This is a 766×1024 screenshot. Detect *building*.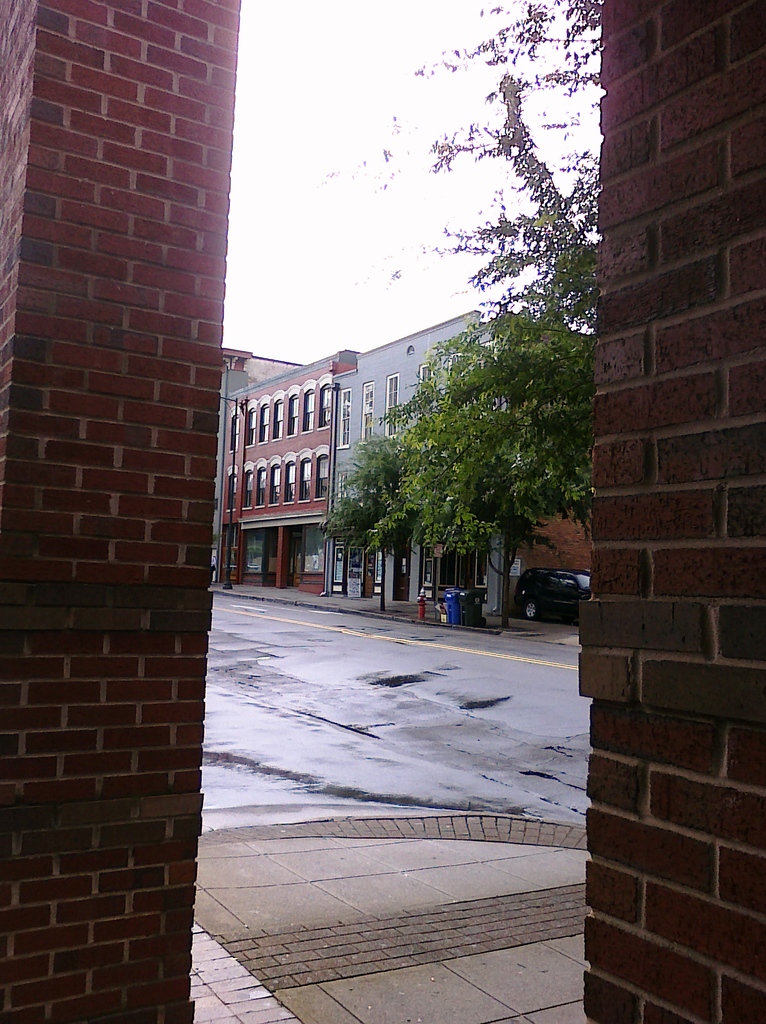
219,346,355,595.
